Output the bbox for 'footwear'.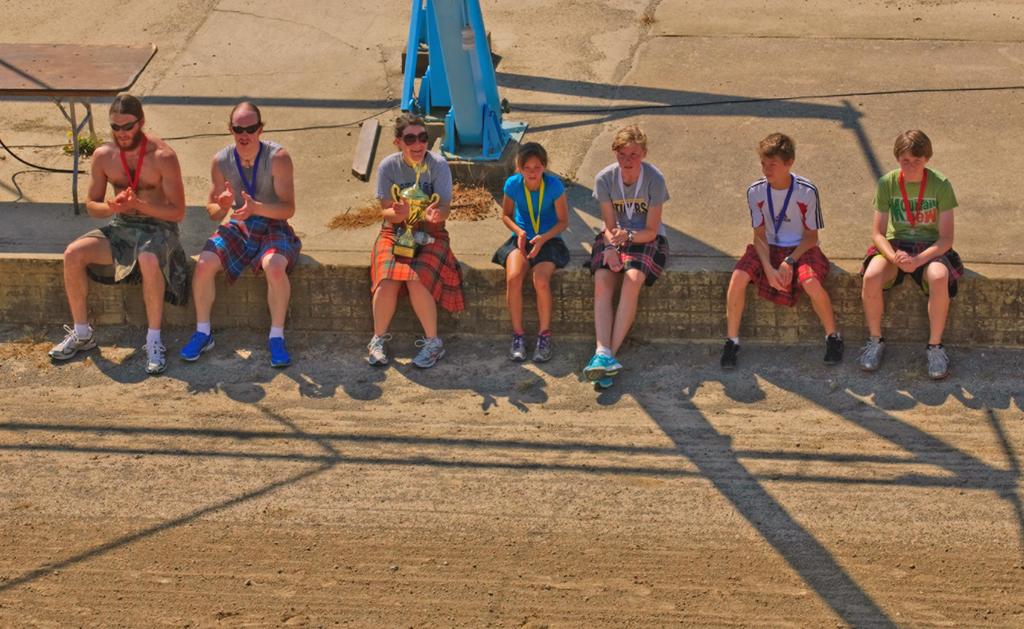
<bbox>584, 351, 624, 377</bbox>.
